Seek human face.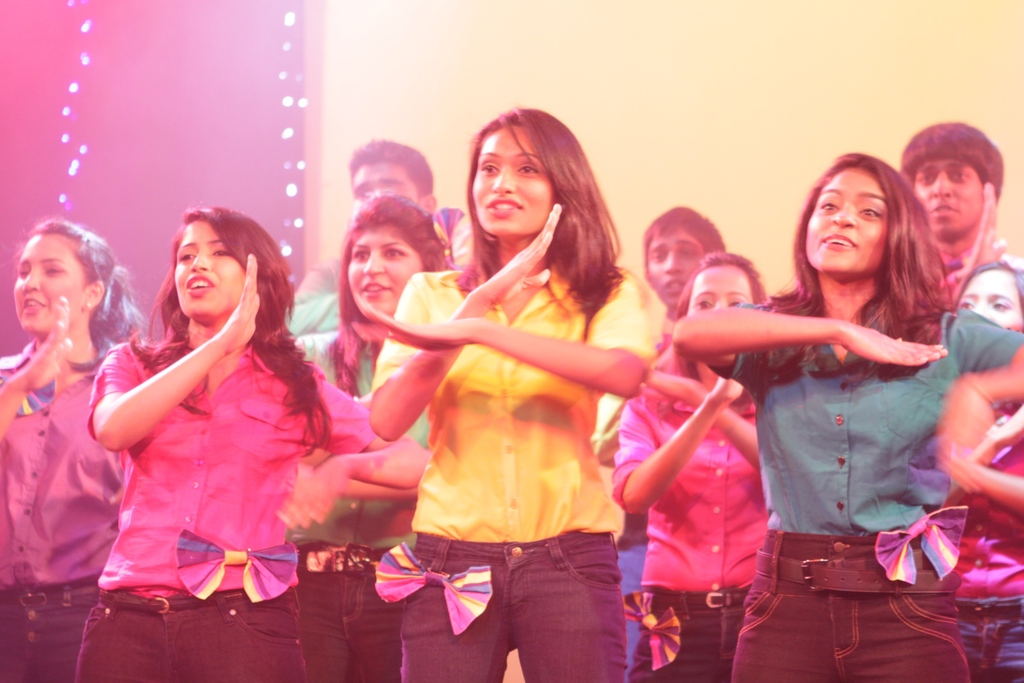
BBox(348, 157, 416, 215).
